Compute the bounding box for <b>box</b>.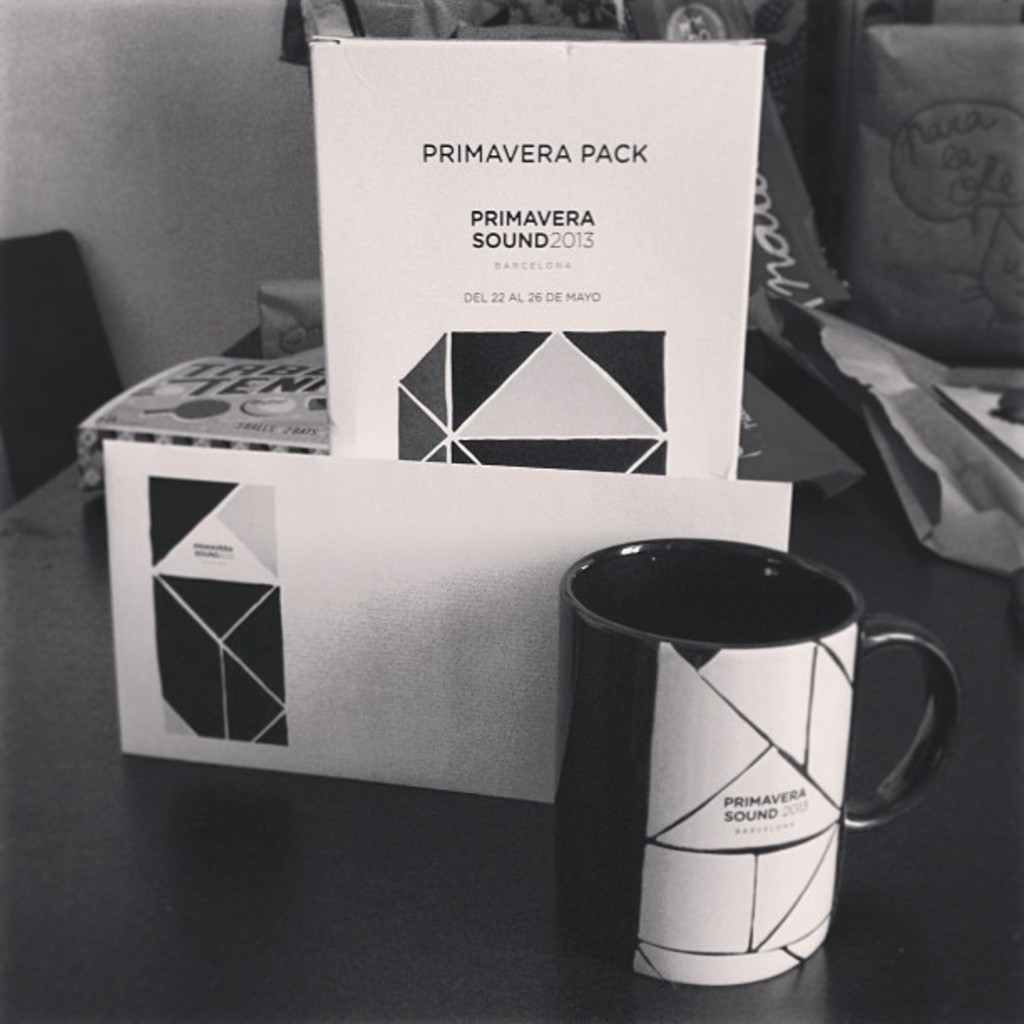
locate(305, 25, 756, 477).
